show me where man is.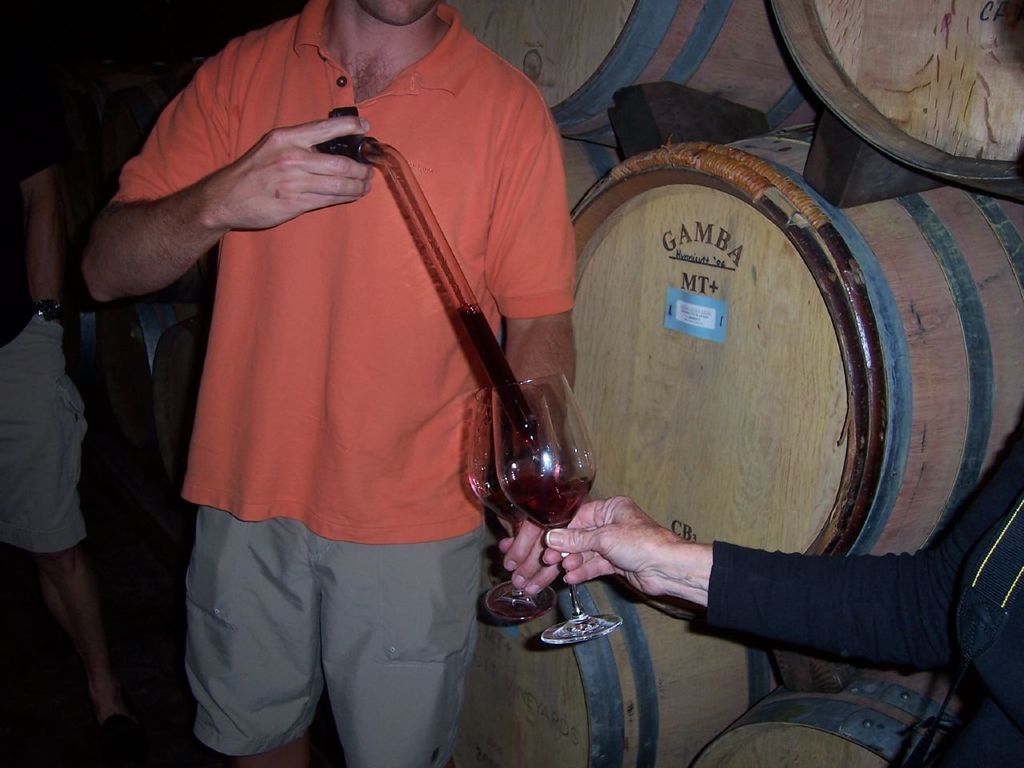
man is at [left=120, top=0, right=639, bottom=738].
